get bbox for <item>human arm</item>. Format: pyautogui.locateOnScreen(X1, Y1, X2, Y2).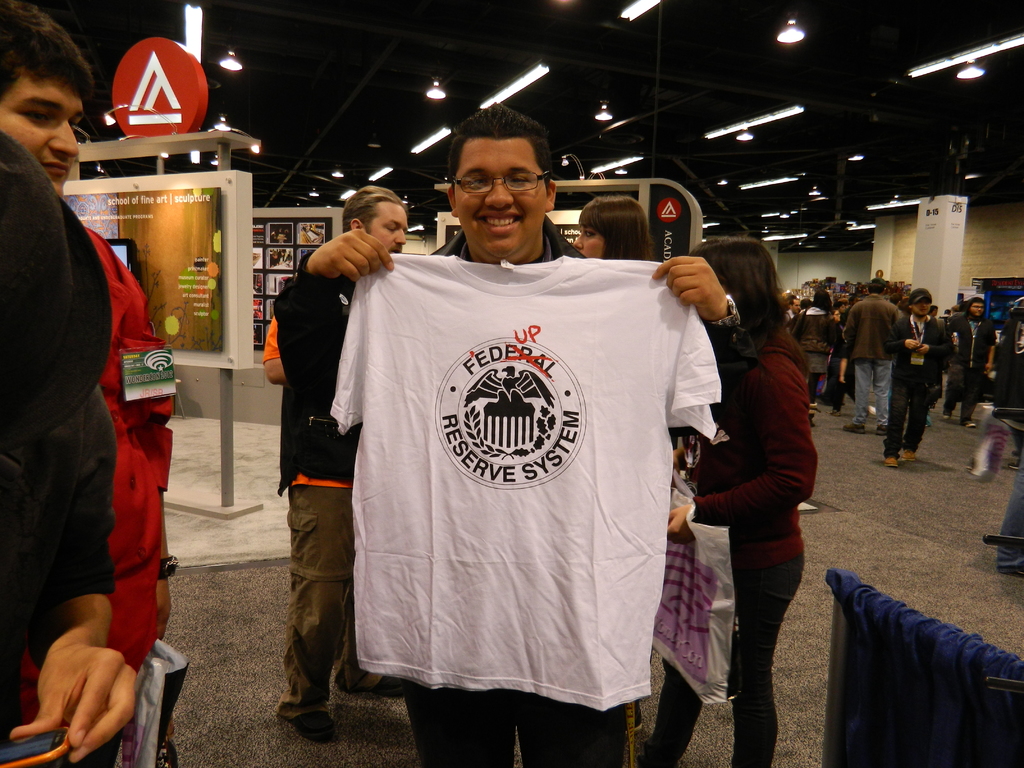
pyautogui.locateOnScreen(662, 355, 809, 536).
